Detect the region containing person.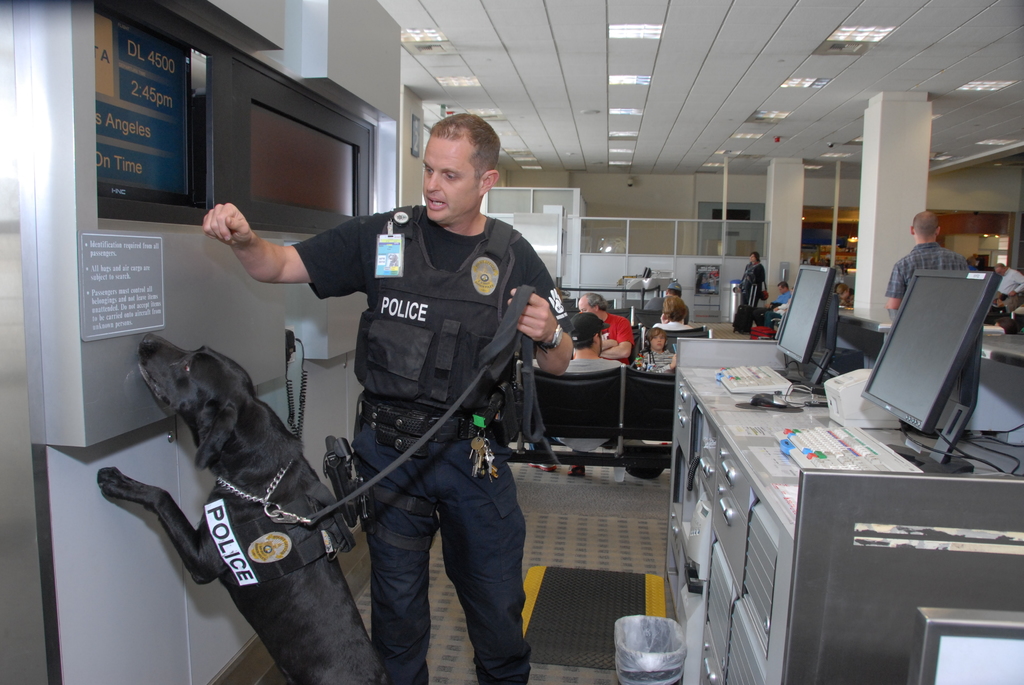
[632,332,679,374].
